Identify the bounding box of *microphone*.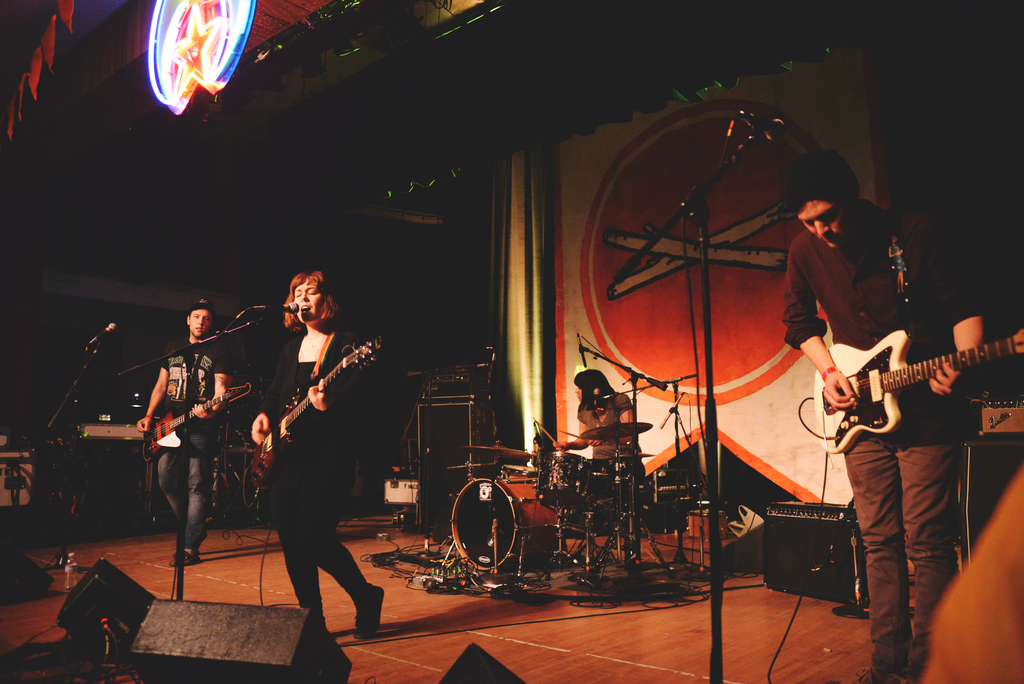
box(246, 298, 304, 315).
